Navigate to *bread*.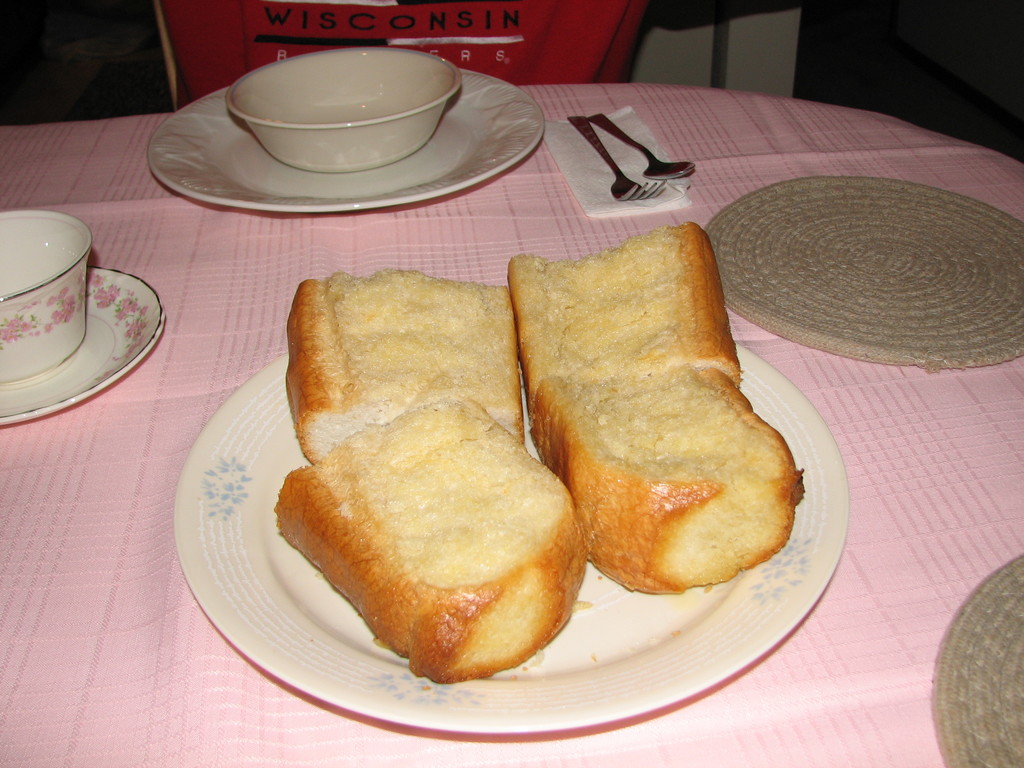
Navigation target: (x1=528, y1=381, x2=798, y2=593).
